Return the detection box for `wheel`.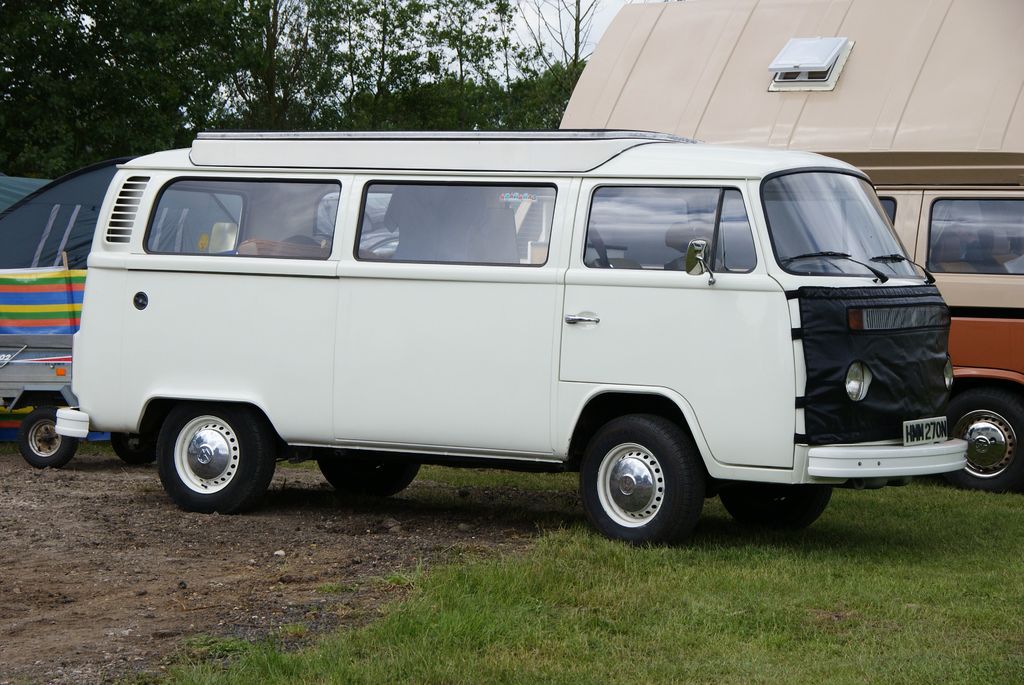
(573, 418, 711, 541).
